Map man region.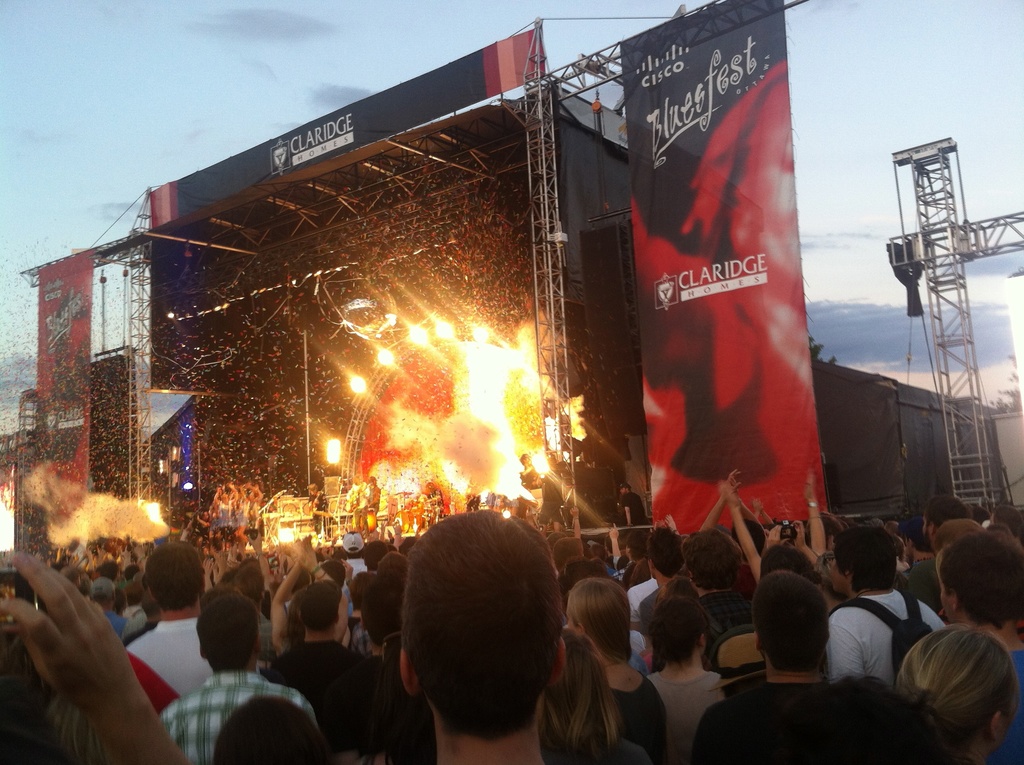
Mapped to [122, 565, 137, 587].
